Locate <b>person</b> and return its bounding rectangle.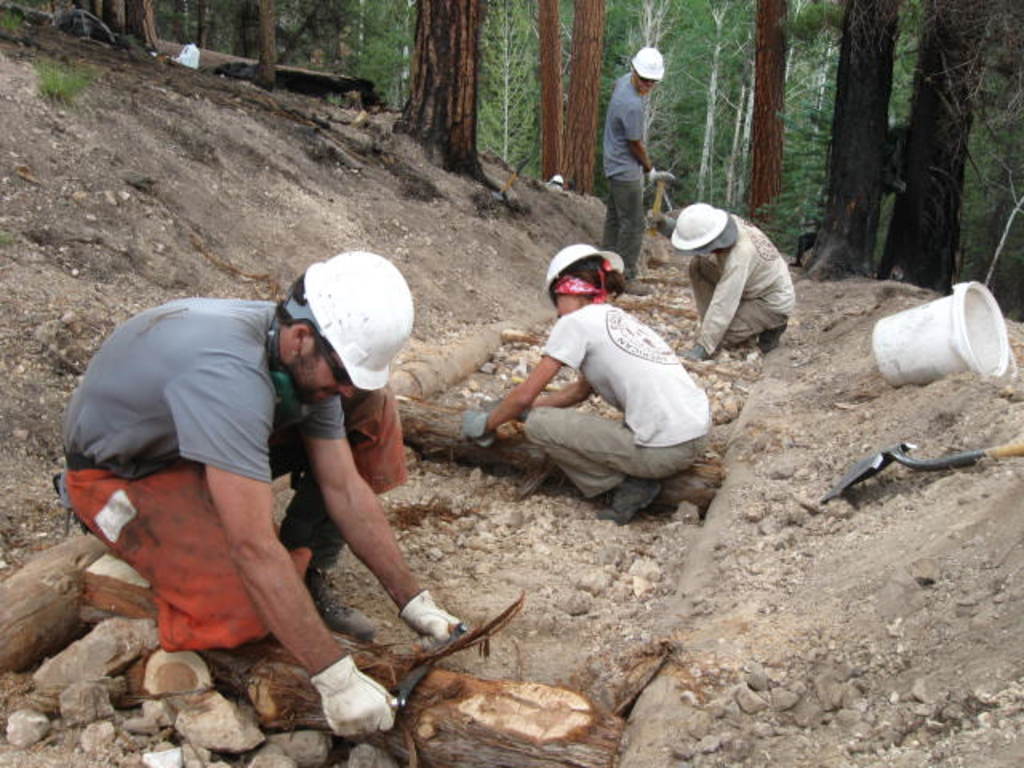
detection(597, 48, 669, 301).
